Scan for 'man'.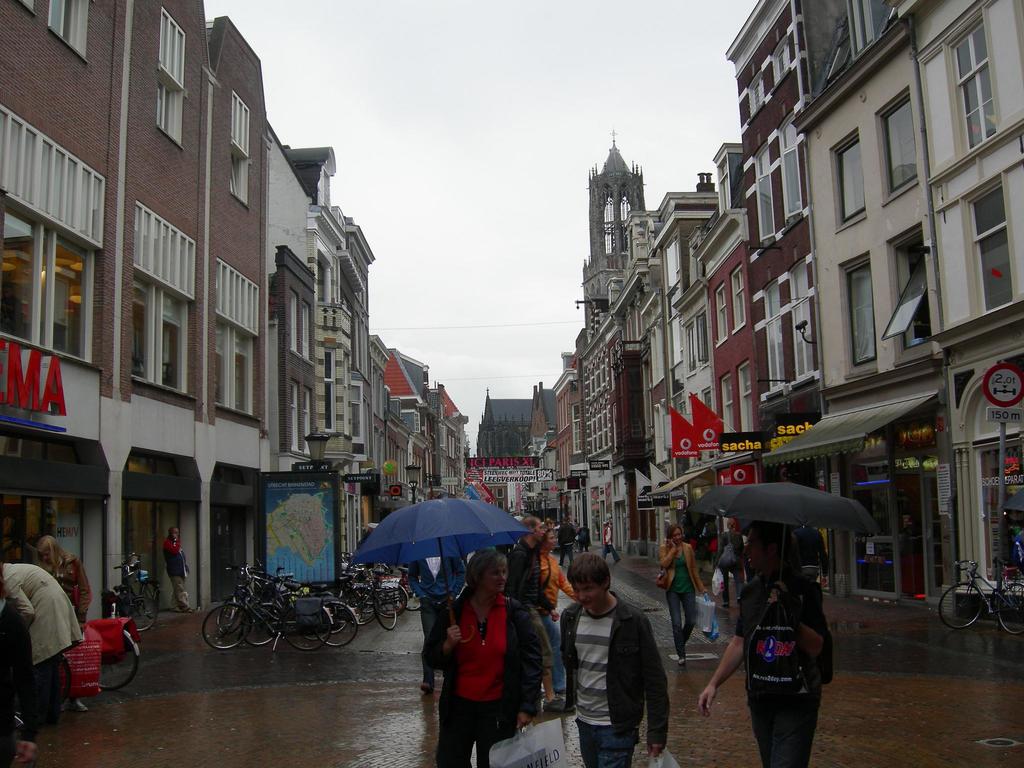
Scan result: box=[694, 525, 832, 767].
